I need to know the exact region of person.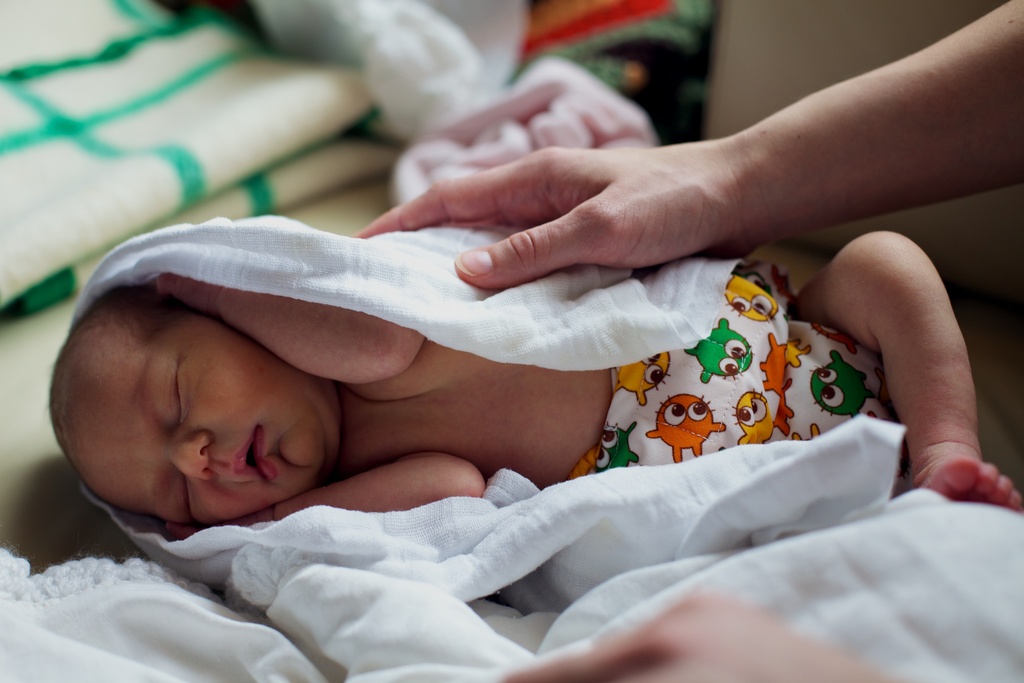
Region: [42, 222, 1019, 541].
